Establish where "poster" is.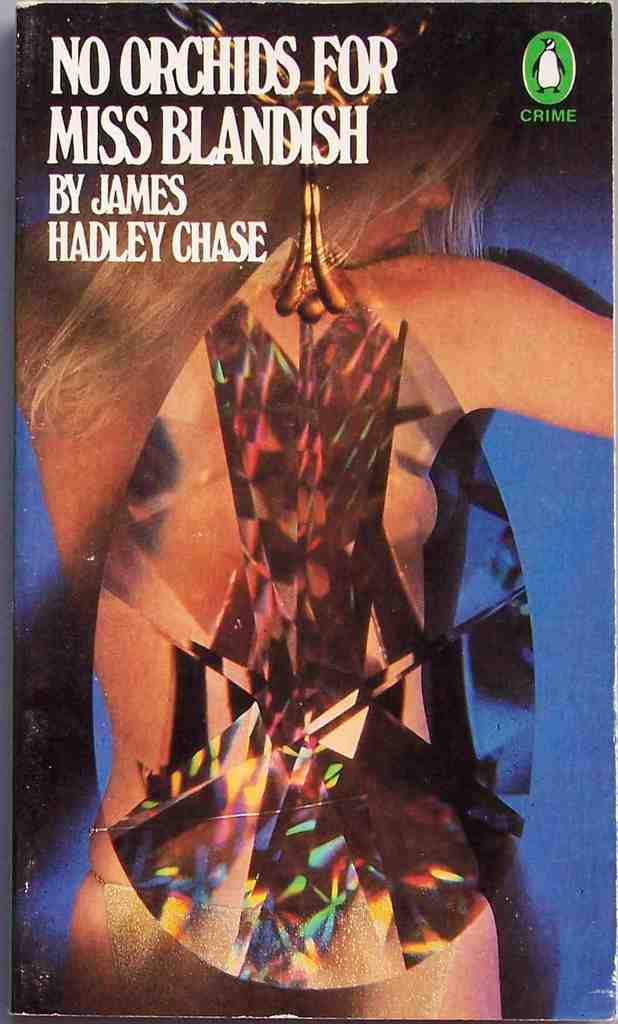
Established at (left=0, top=0, right=617, bottom=1019).
